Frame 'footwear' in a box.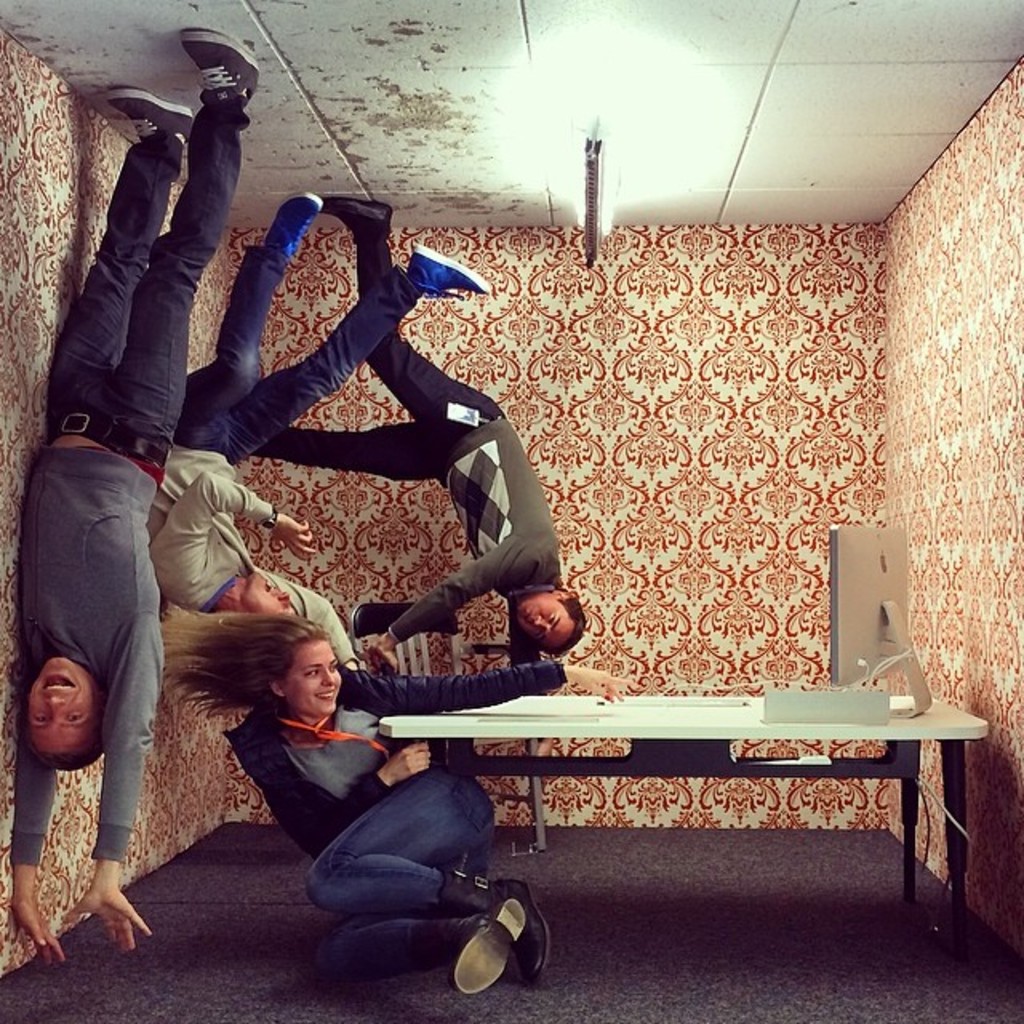
l=258, t=189, r=320, b=259.
